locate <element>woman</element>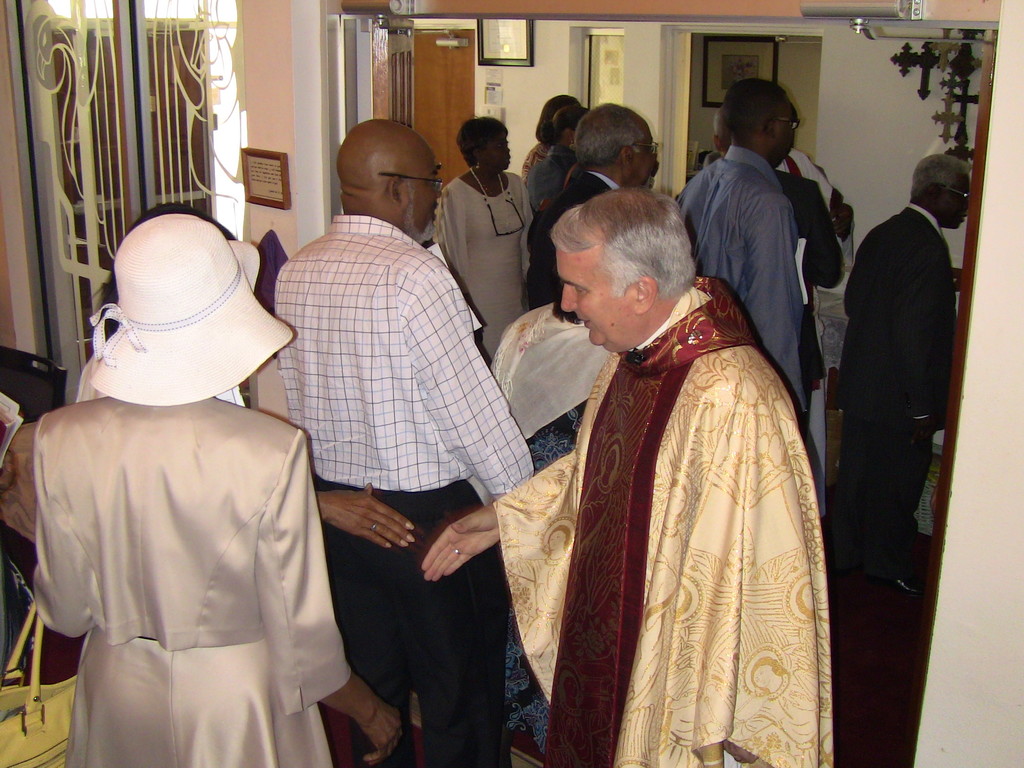
428, 119, 543, 338
